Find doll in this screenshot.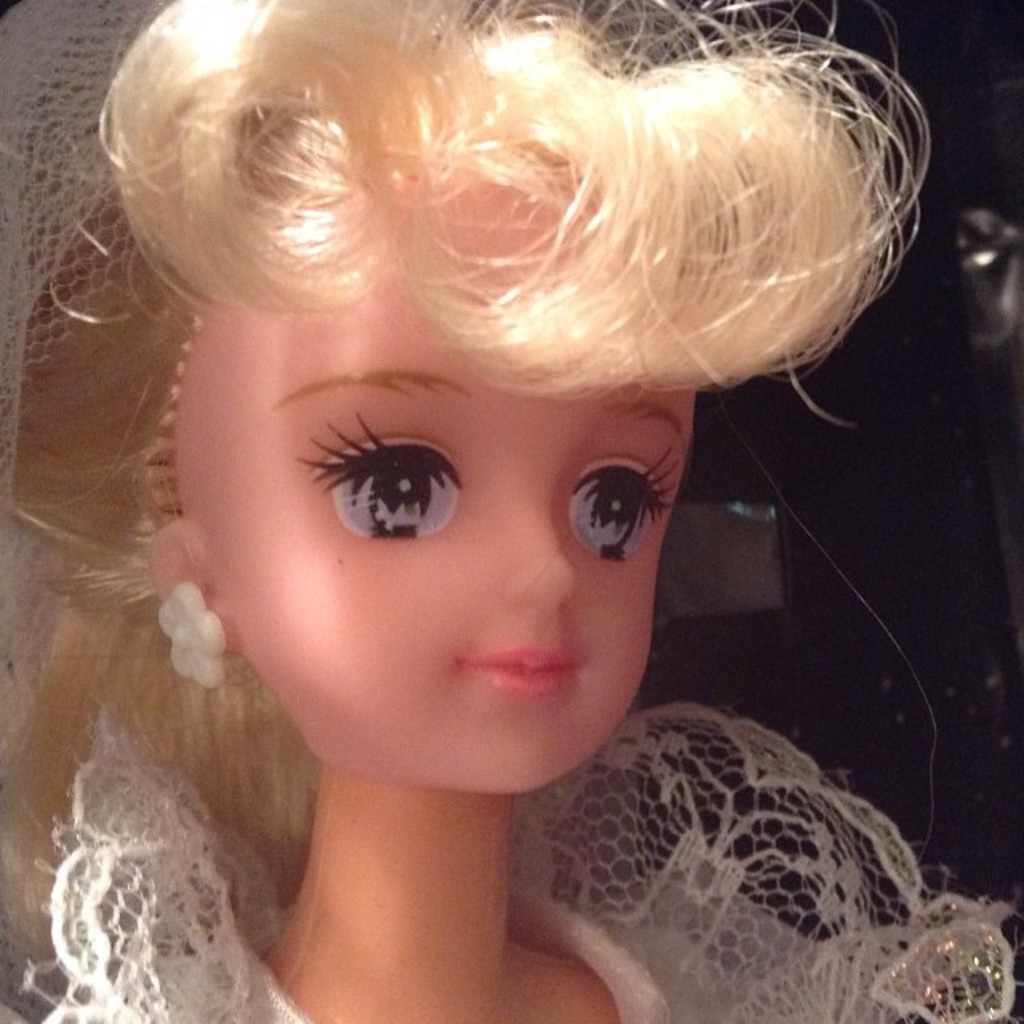
The bounding box for doll is locate(21, 18, 968, 1023).
